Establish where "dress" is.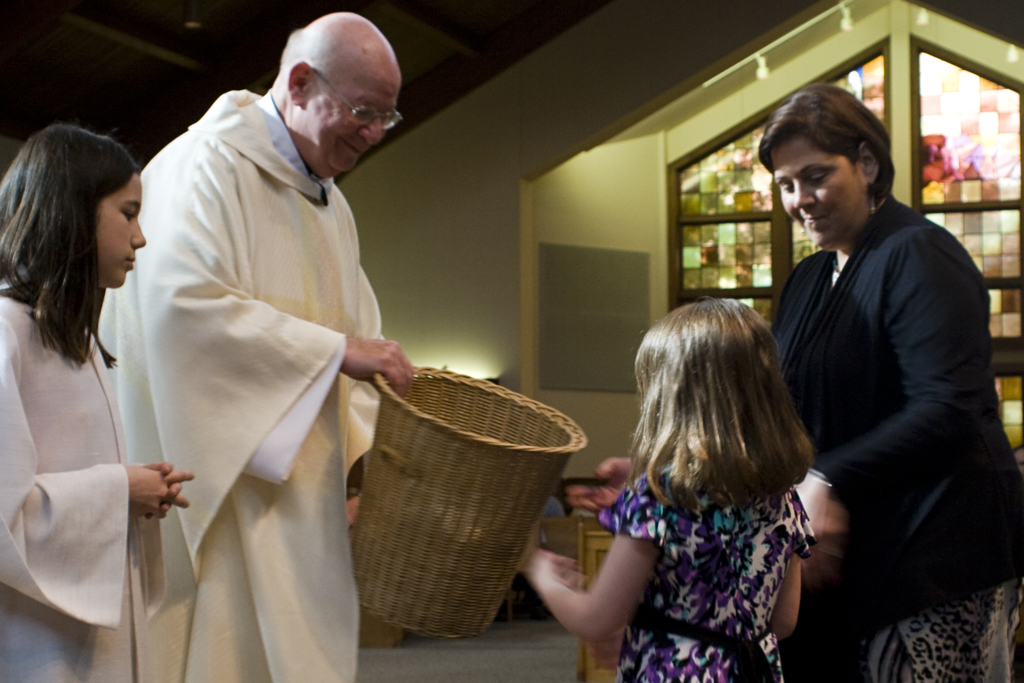
Established at {"x1": 596, "y1": 483, "x2": 816, "y2": 682}.
